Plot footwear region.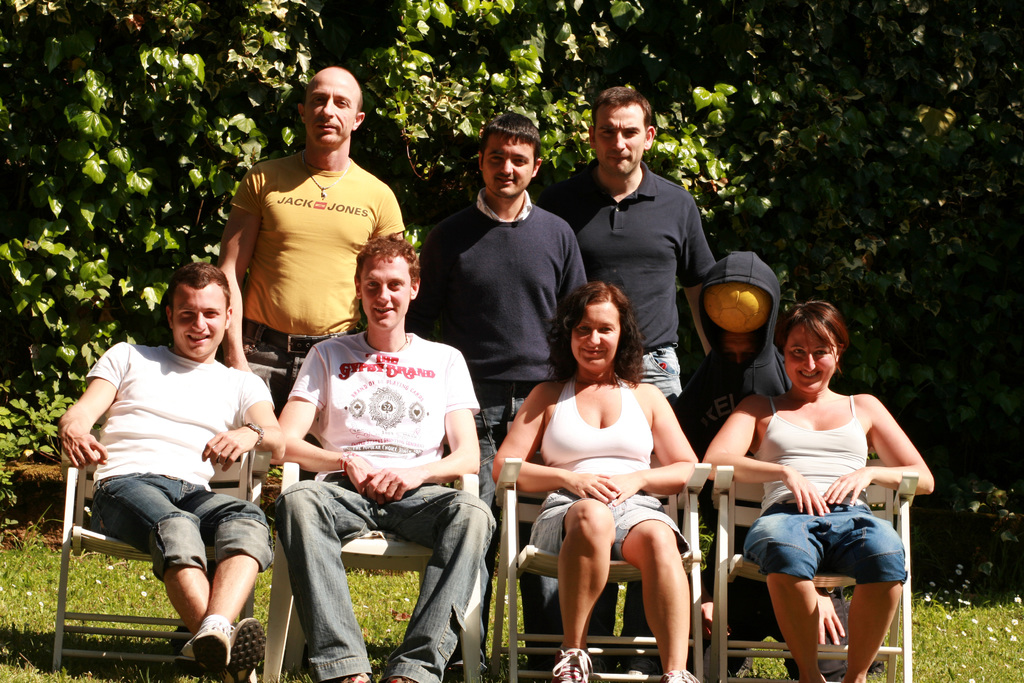
Plotted at {"left": 381, "top": 677, "right": 412, "bottom": 682}.
